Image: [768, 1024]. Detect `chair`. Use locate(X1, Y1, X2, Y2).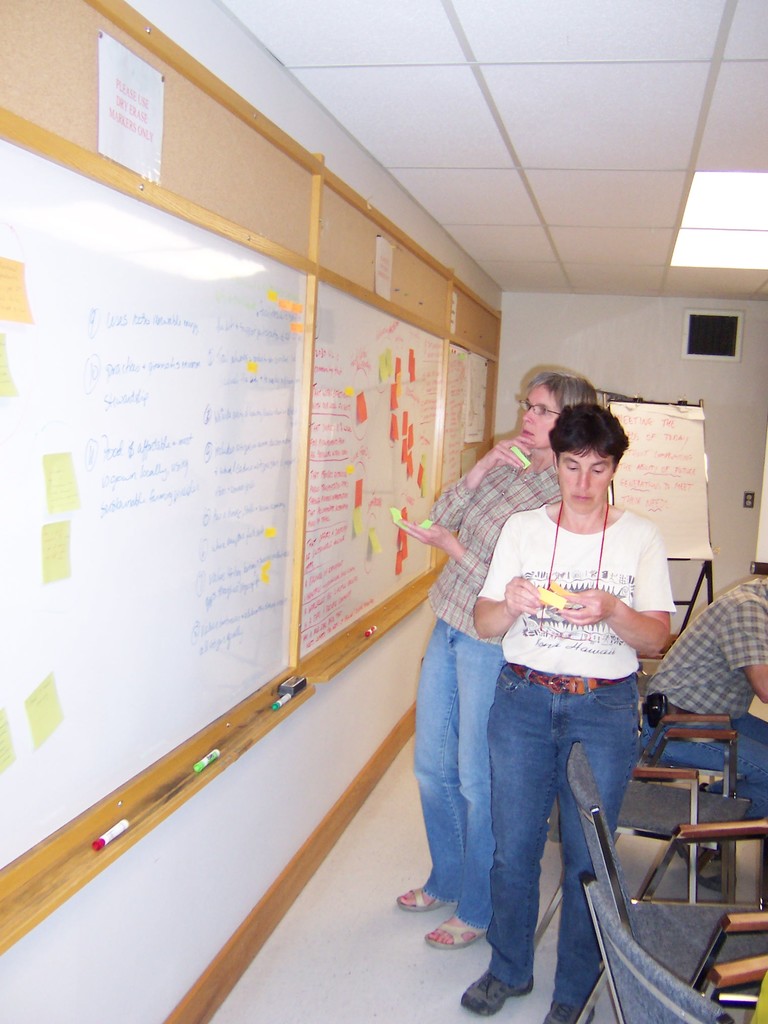
locate(608, 696, 756, 911).
